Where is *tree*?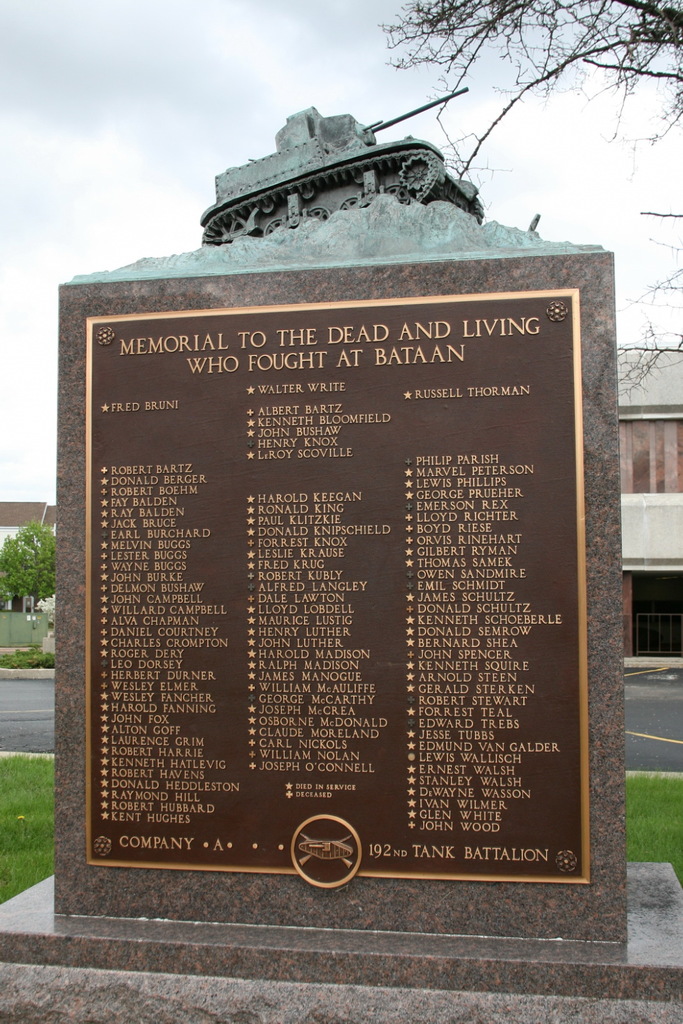
[0, 513, 49, 621].
